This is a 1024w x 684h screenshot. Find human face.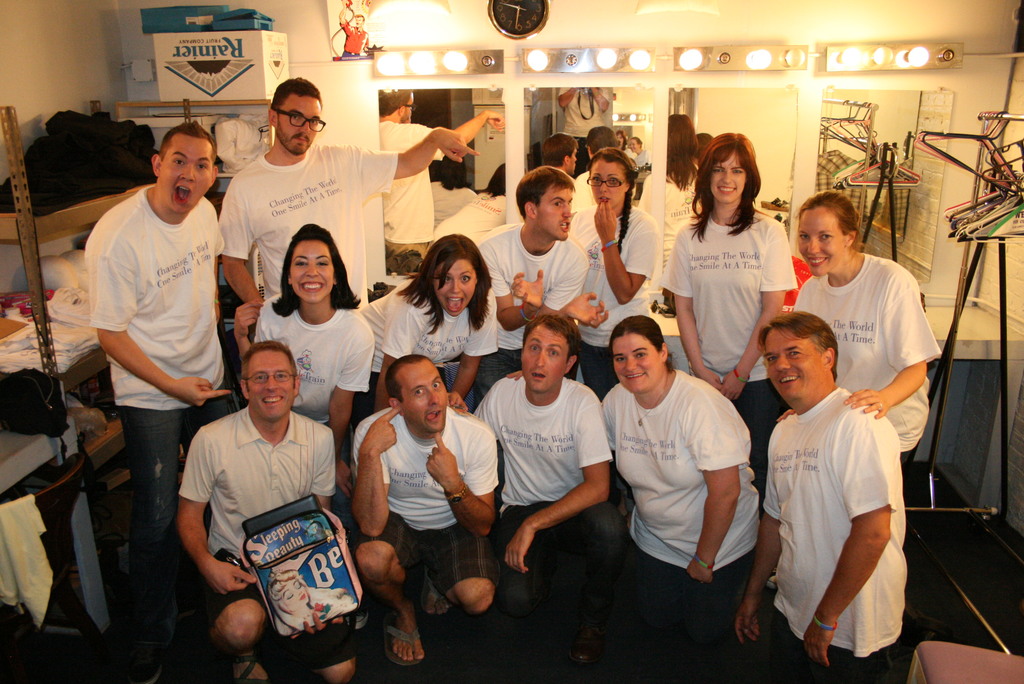
Bounding box: x1=278, y1=90, x2=323, y2=147.
